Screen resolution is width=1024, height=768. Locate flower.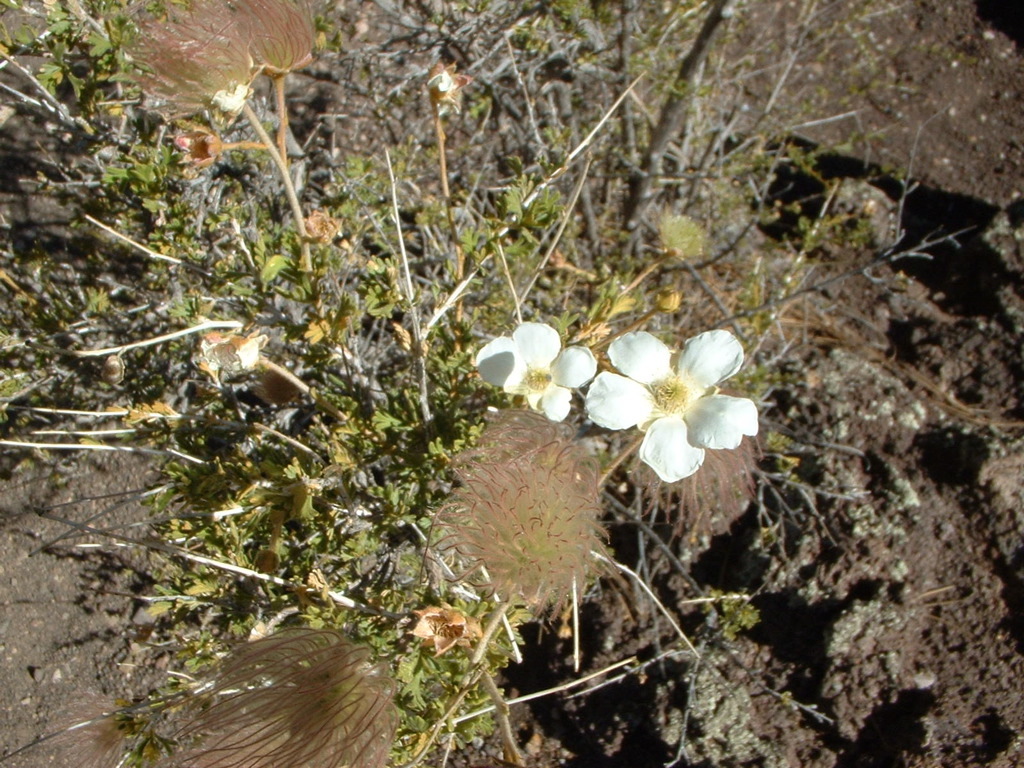
rect(169, 121, 214, 171).
